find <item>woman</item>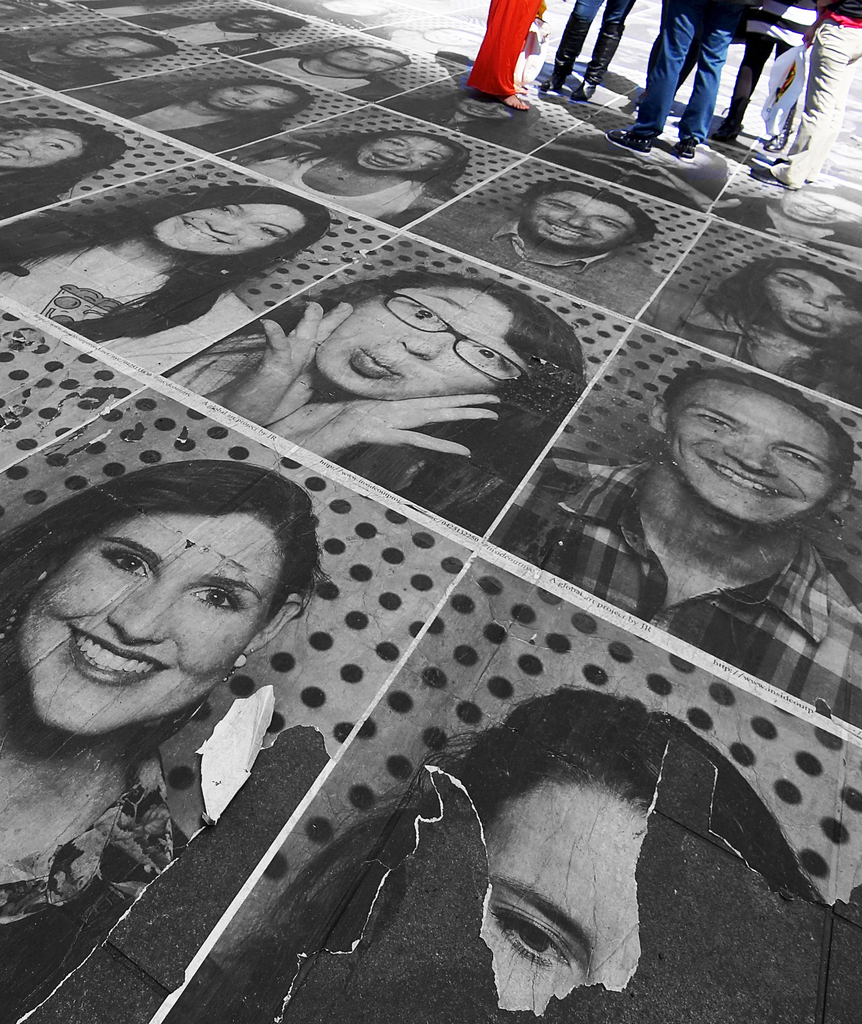
box=[0, 182, 331, 376]
